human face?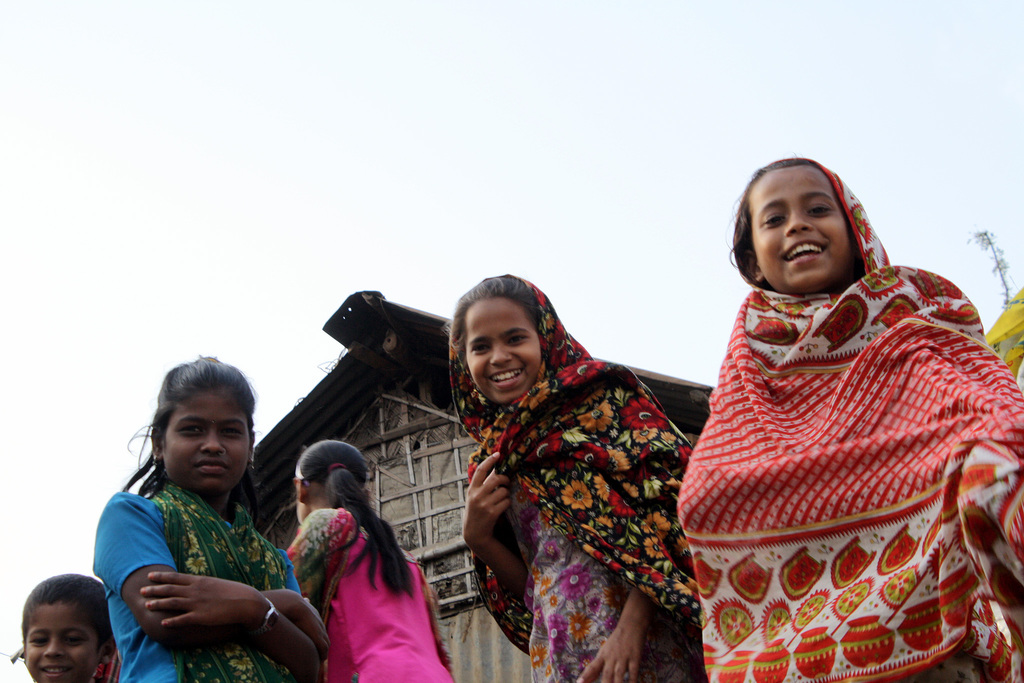
pyautogui.locateOnScreen(462, 295, 543, 407)
